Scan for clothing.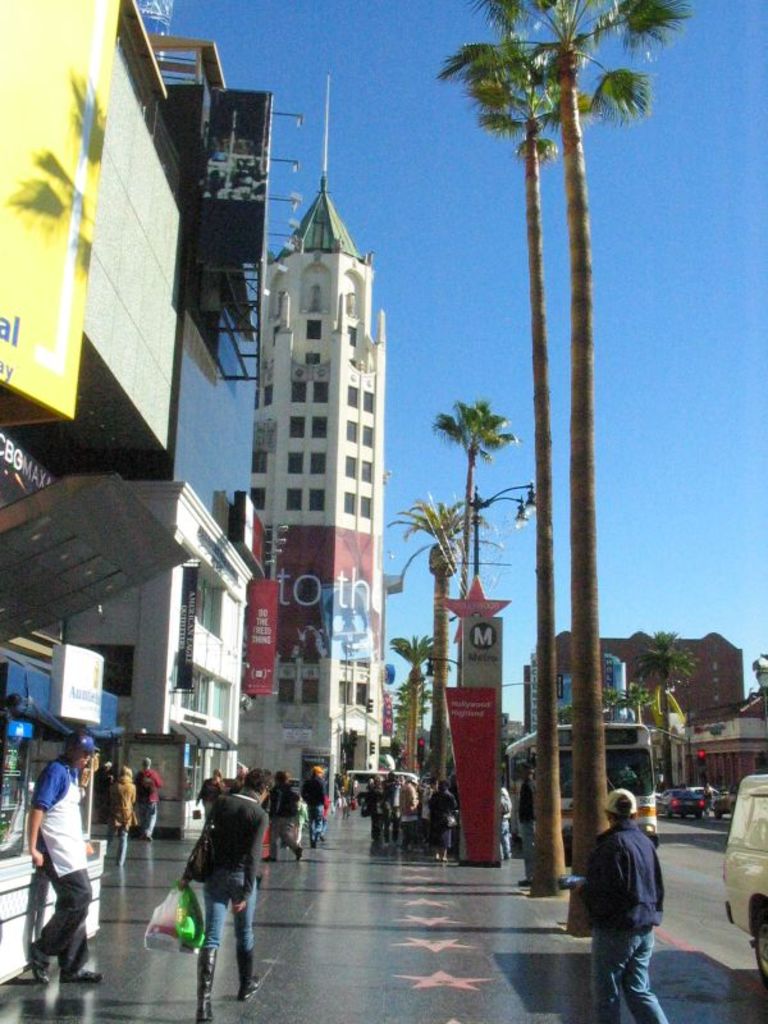
Scan result: rect(29, 755, 95, 956).
